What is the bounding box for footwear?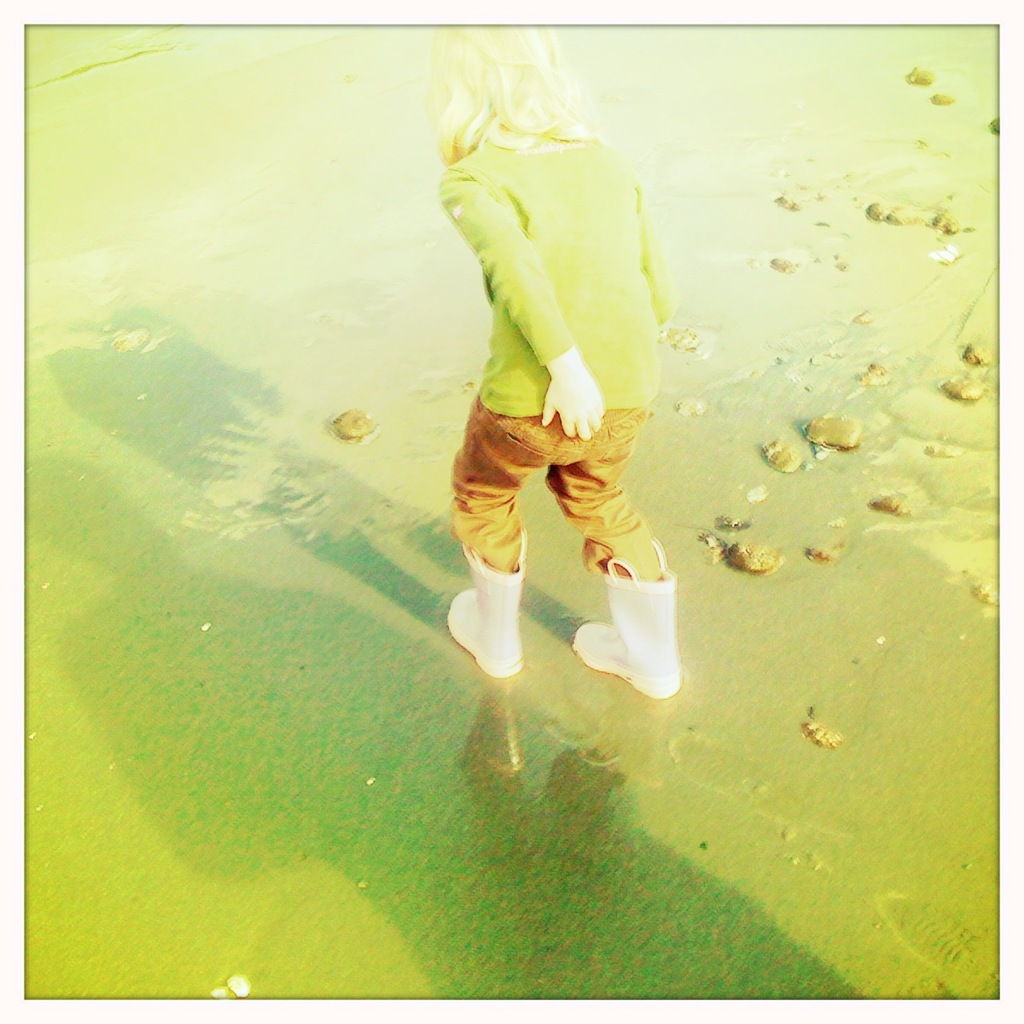
BBox(587, 556, 682, 707).
